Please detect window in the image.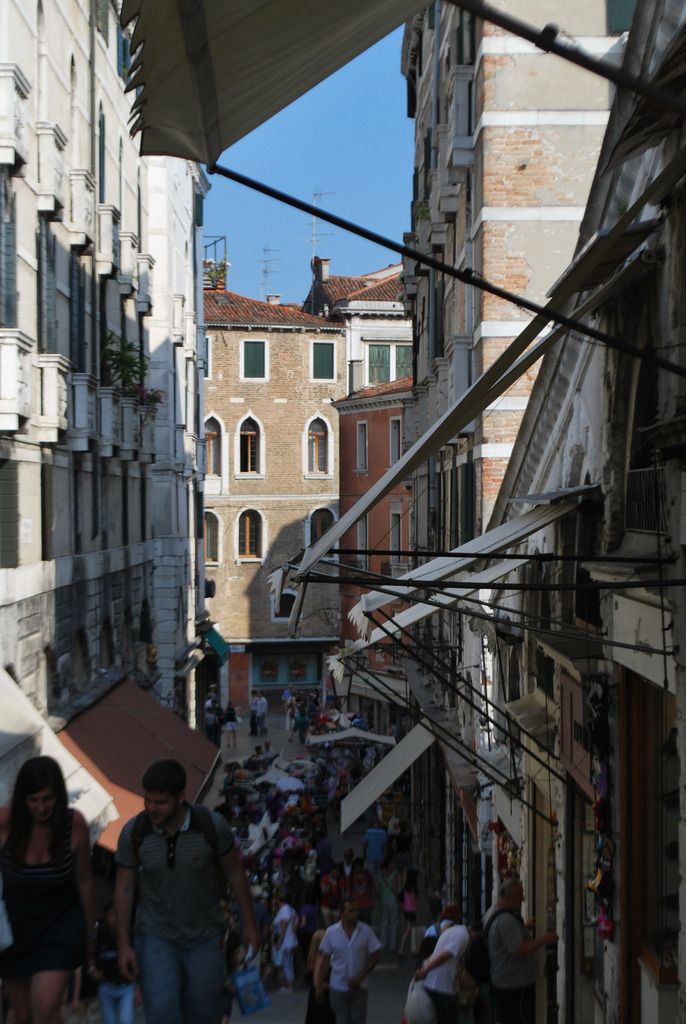
(left=354, top=316, right=418, bottom=381).
